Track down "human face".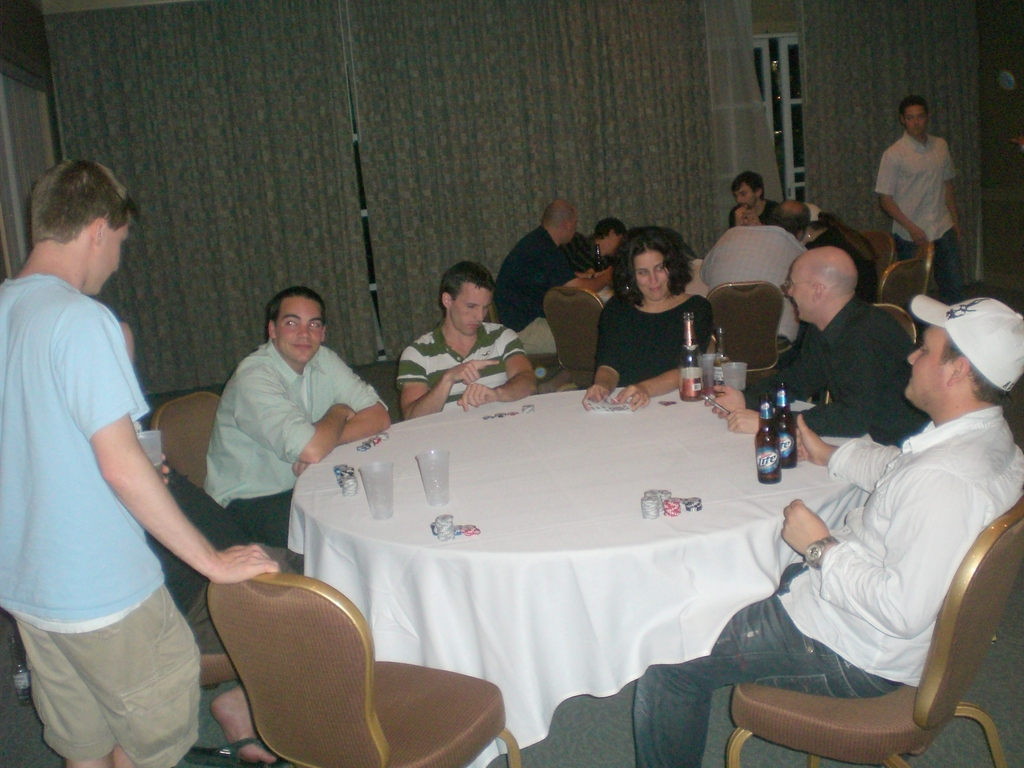
Tracked to 641/250/669/303.
